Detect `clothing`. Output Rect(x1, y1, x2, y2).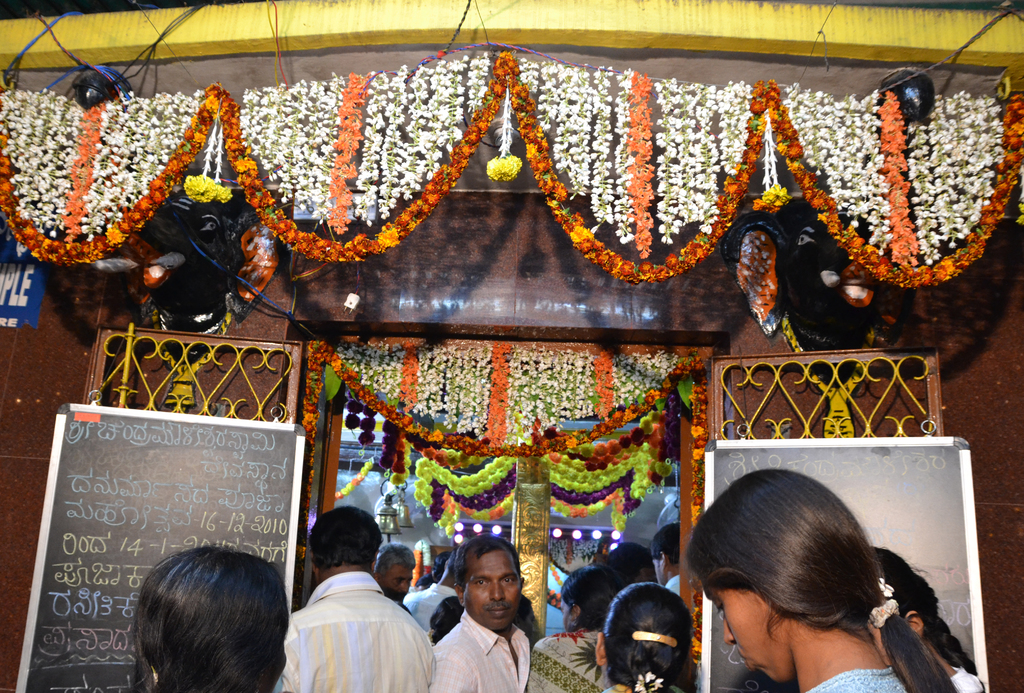
Rect(940, 671, 981, 692).
